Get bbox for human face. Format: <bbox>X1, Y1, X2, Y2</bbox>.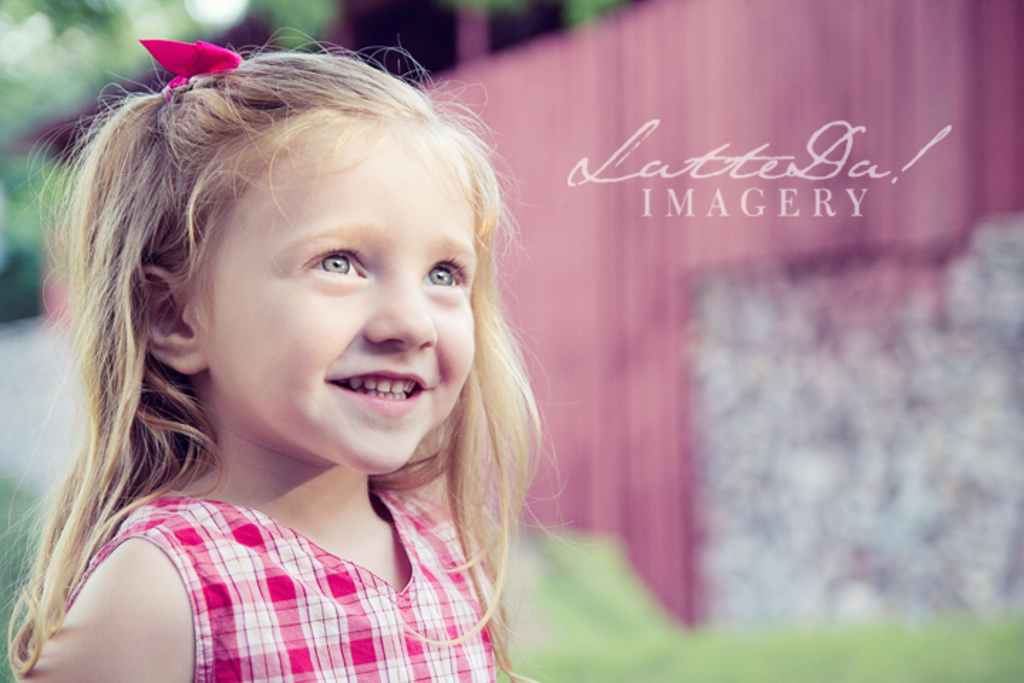
<bbox>193, 114, 485, 480</bbox>.
